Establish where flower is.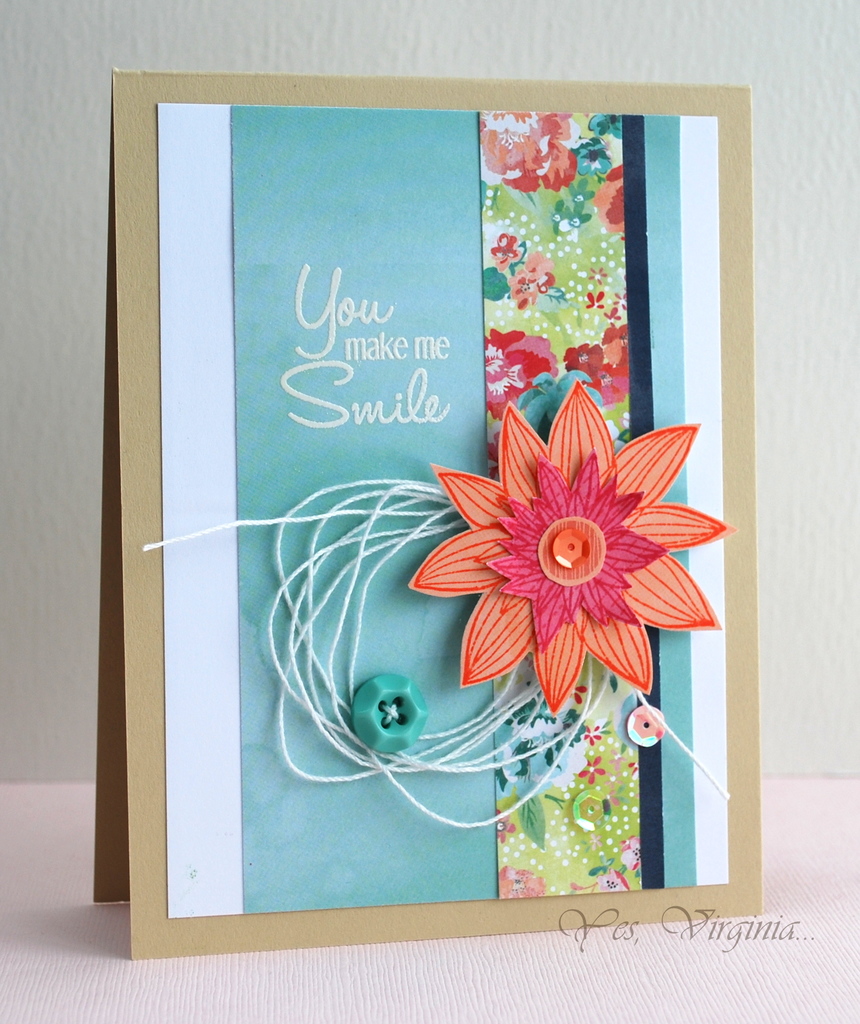
Established at bbox=[581, 166, 624, 228].
